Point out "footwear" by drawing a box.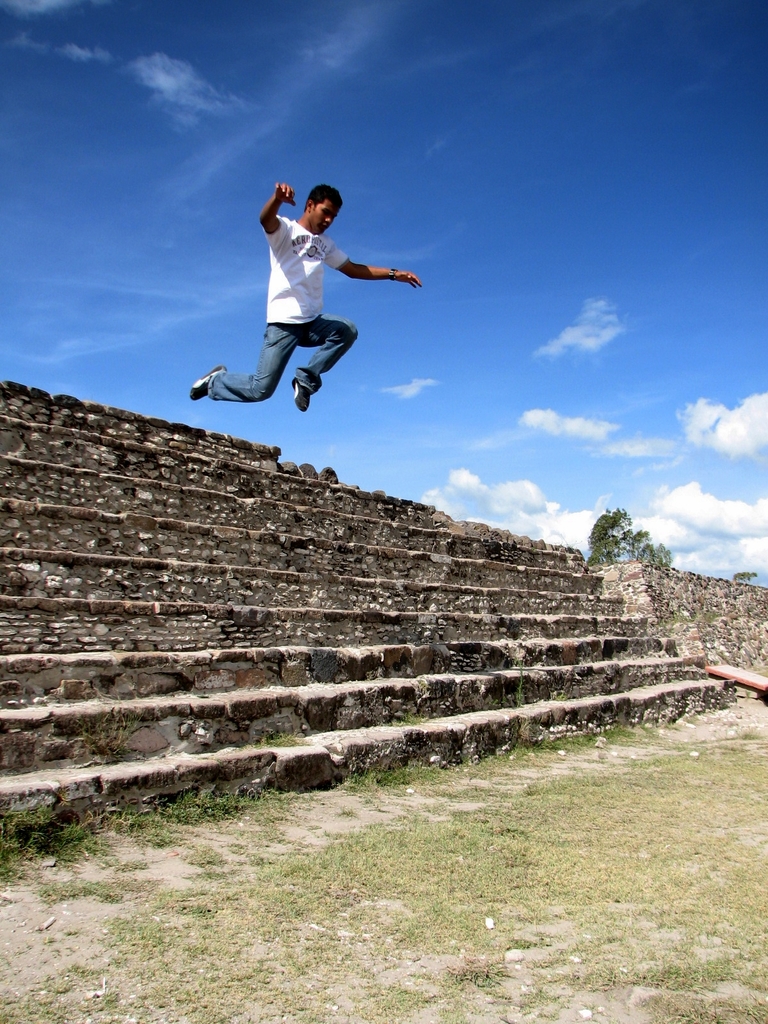
(291, 376, 314, 412).
